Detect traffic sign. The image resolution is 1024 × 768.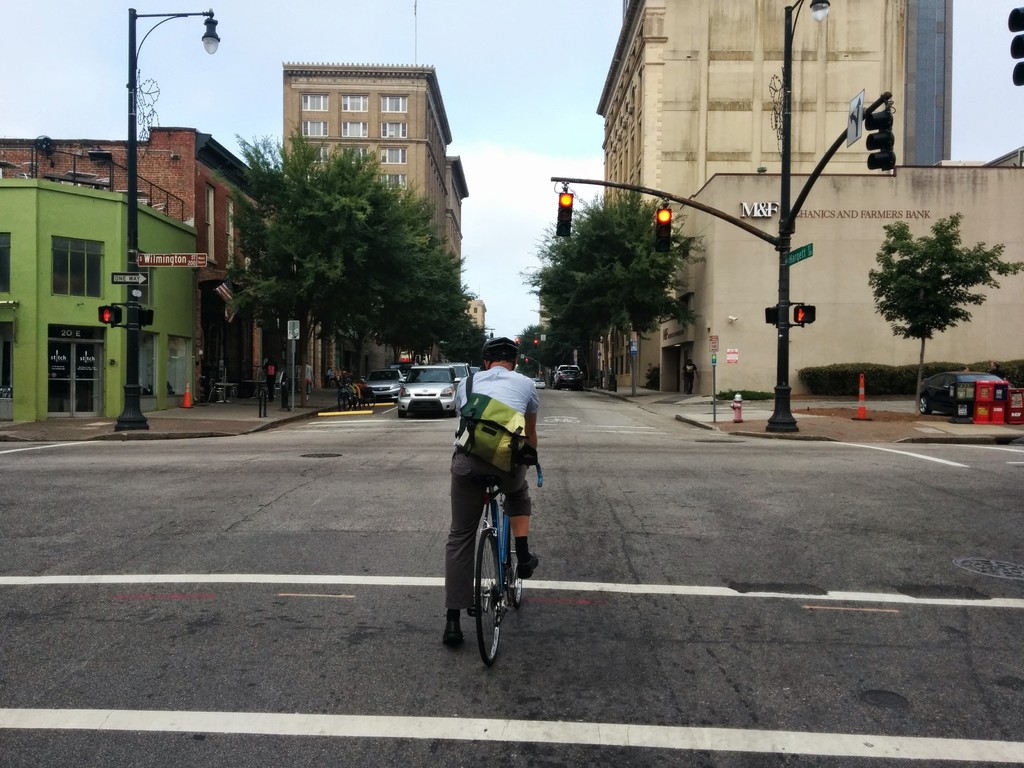
x1=112 y1=275 x2=149 y2=287.
